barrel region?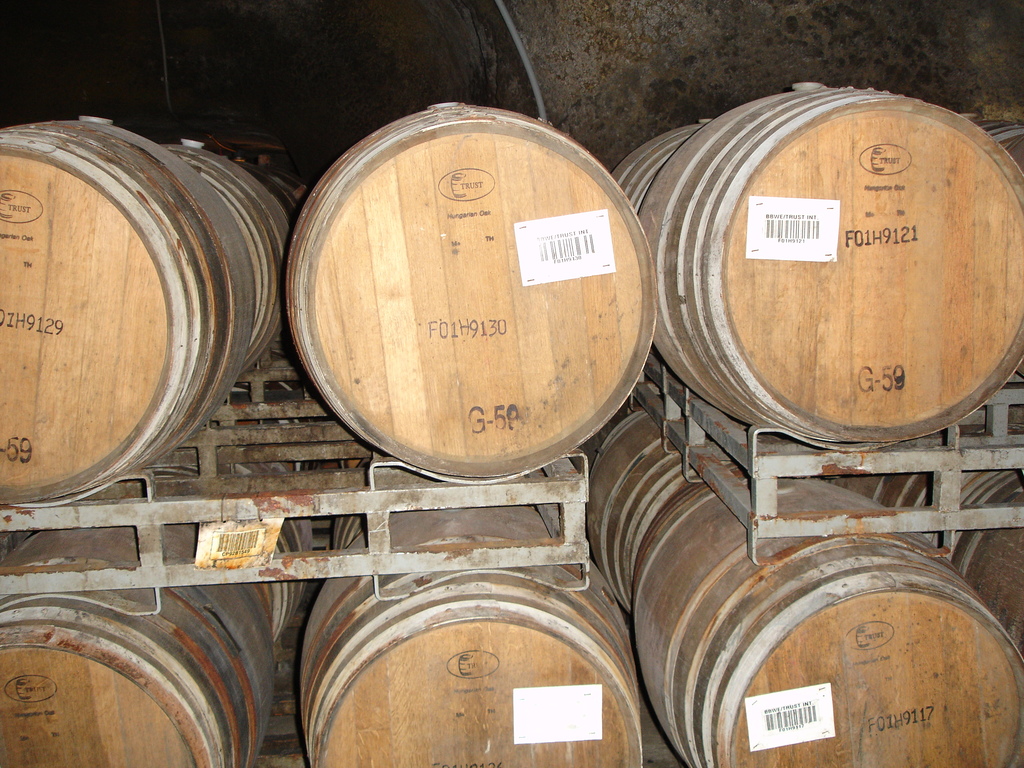
<bbox>159, 136, 289, 396</bbox>
